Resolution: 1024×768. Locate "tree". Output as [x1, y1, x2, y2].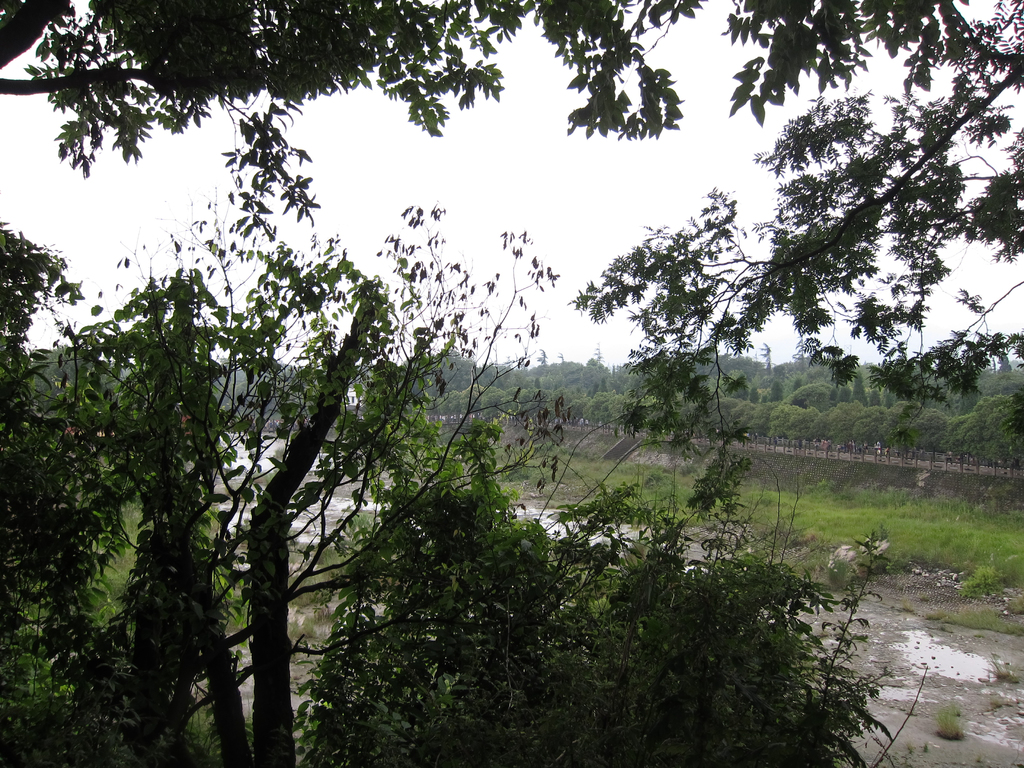
[564, 0, 1023, 463].
